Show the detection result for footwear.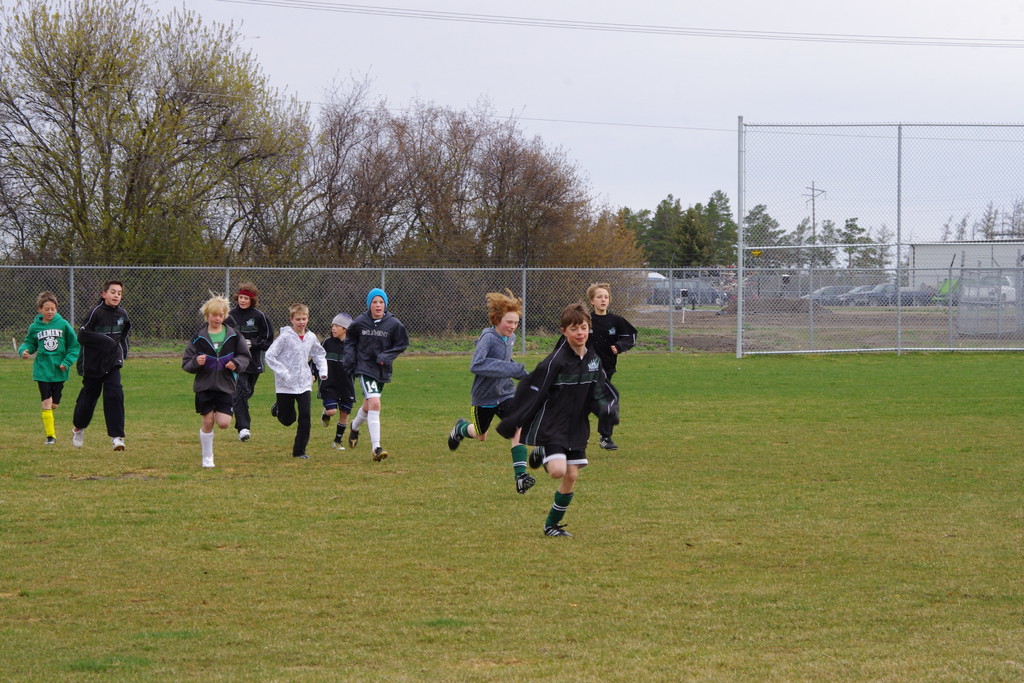
294, 448, 304, 465.
